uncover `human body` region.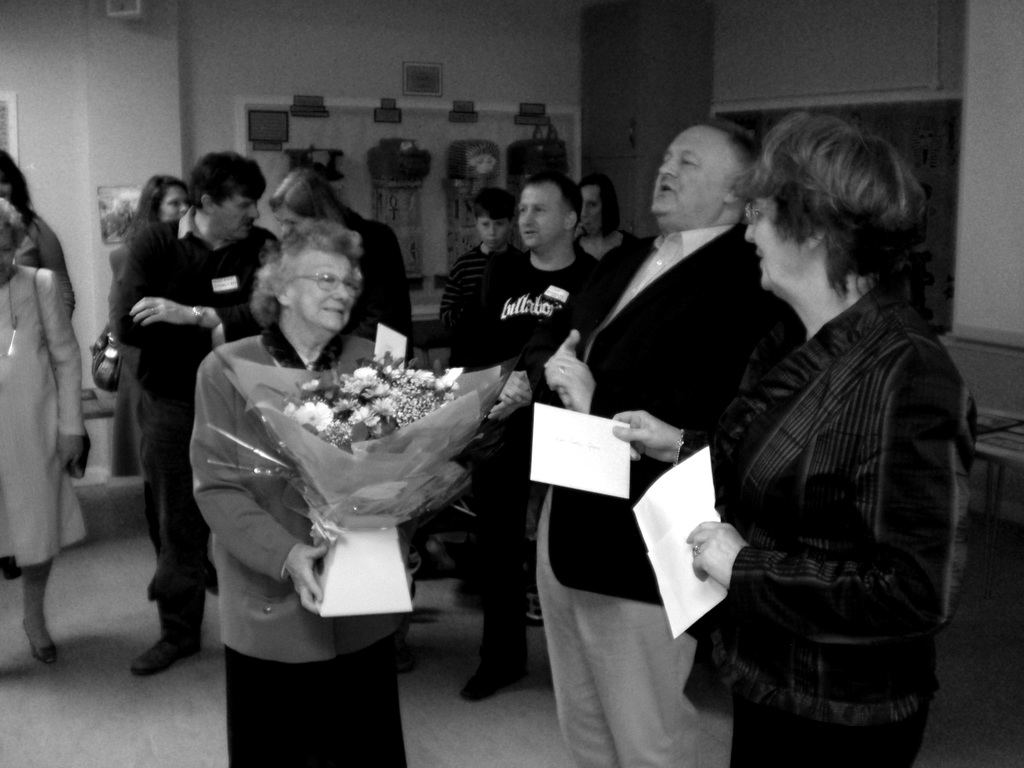
Uncovered: <box>679,115,982,767</box>.
